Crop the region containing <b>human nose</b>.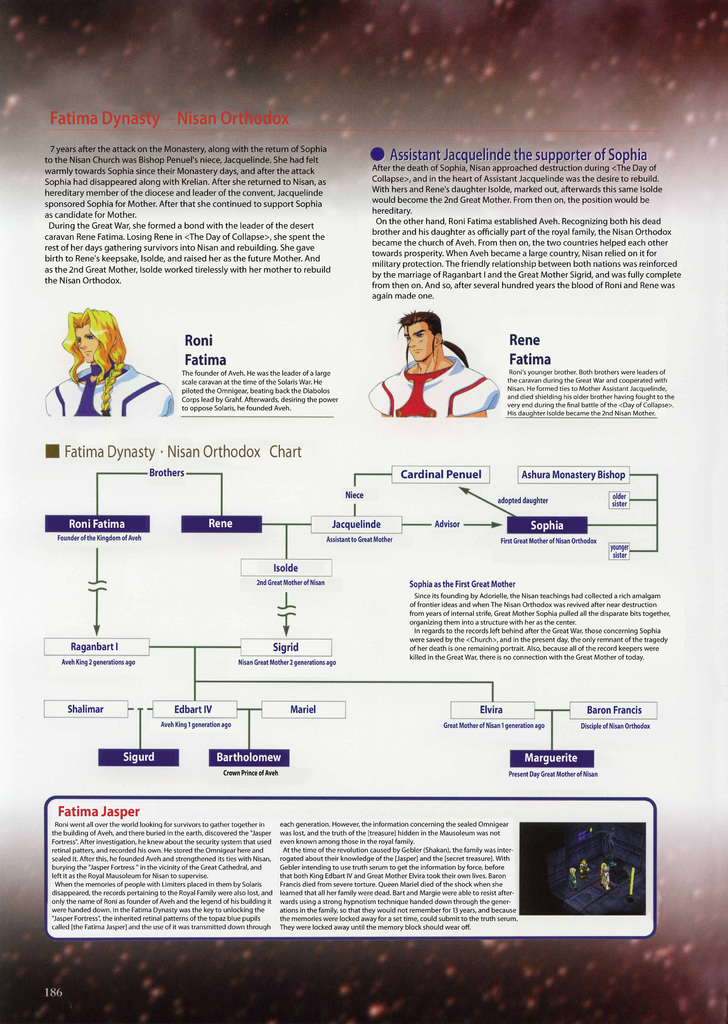
Crop region: (79,341,85,348).
